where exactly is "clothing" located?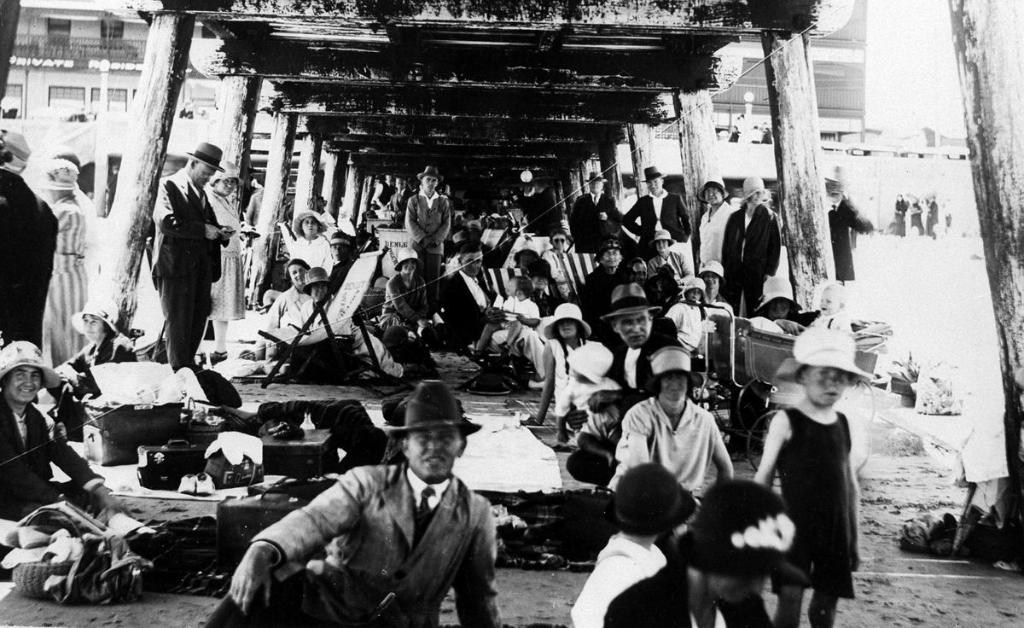
Its bounding box is <bbox>604, 560, 775, 627</bbox>.
